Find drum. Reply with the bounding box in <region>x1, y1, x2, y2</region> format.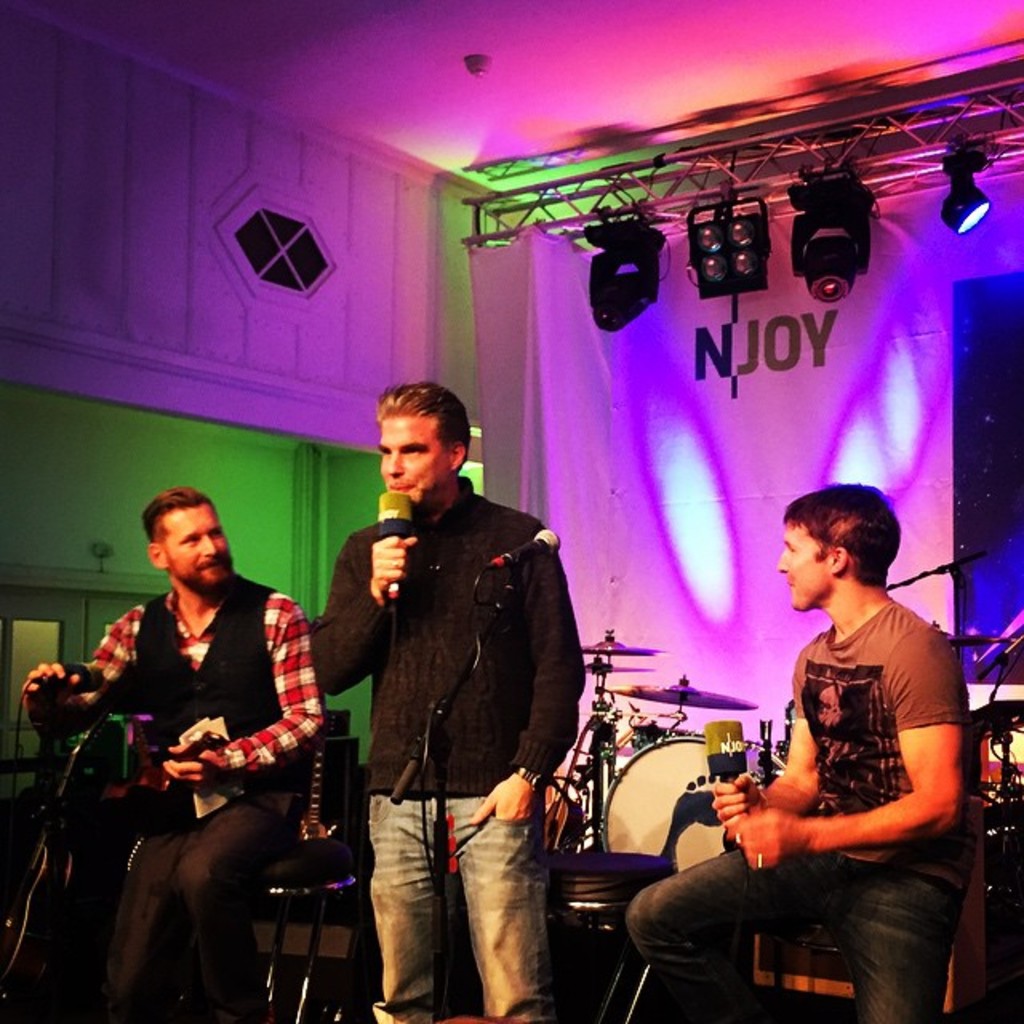
<region>536, 659, 782, 904</region>.
